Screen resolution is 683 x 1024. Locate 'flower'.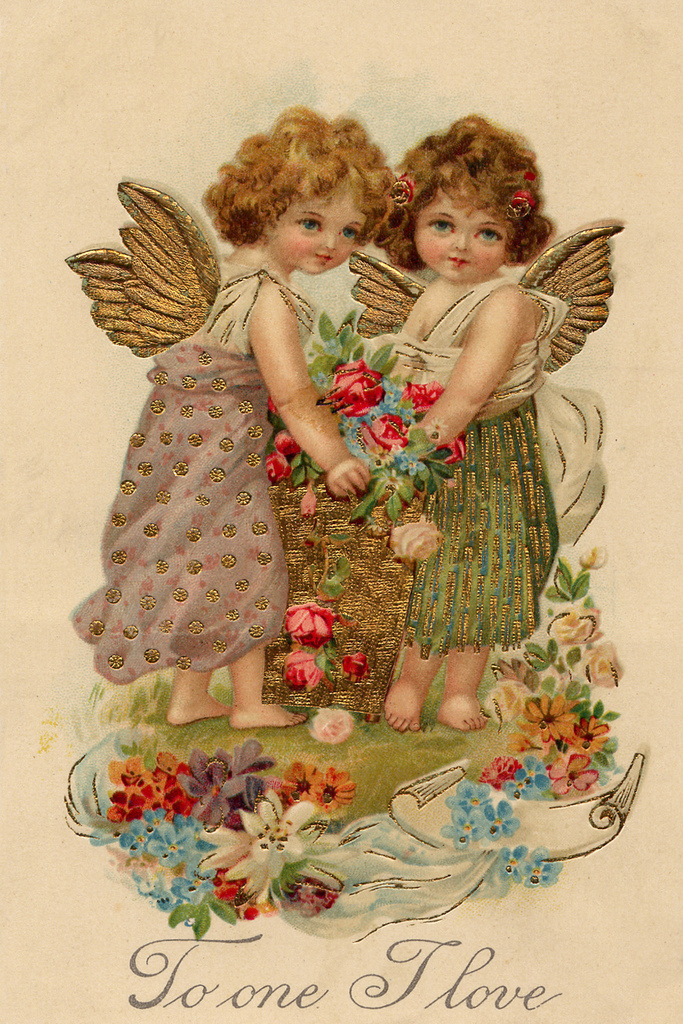
113/548/129/564.
